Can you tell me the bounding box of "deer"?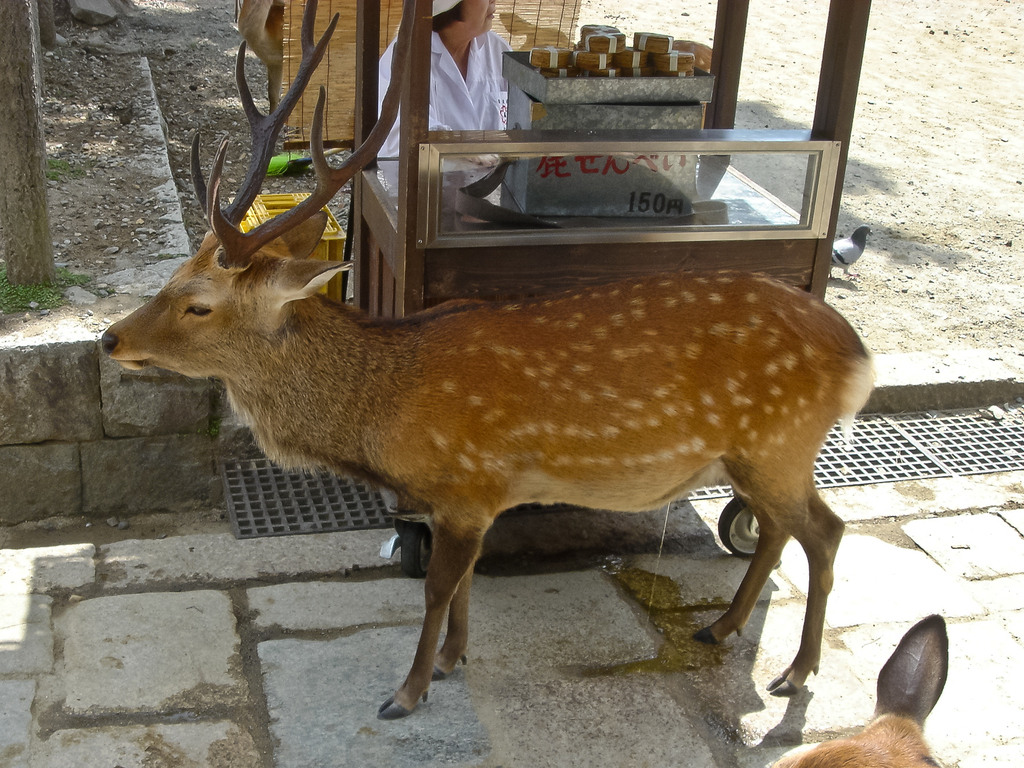
[left=762, top=614, right=943, bottom=767].
